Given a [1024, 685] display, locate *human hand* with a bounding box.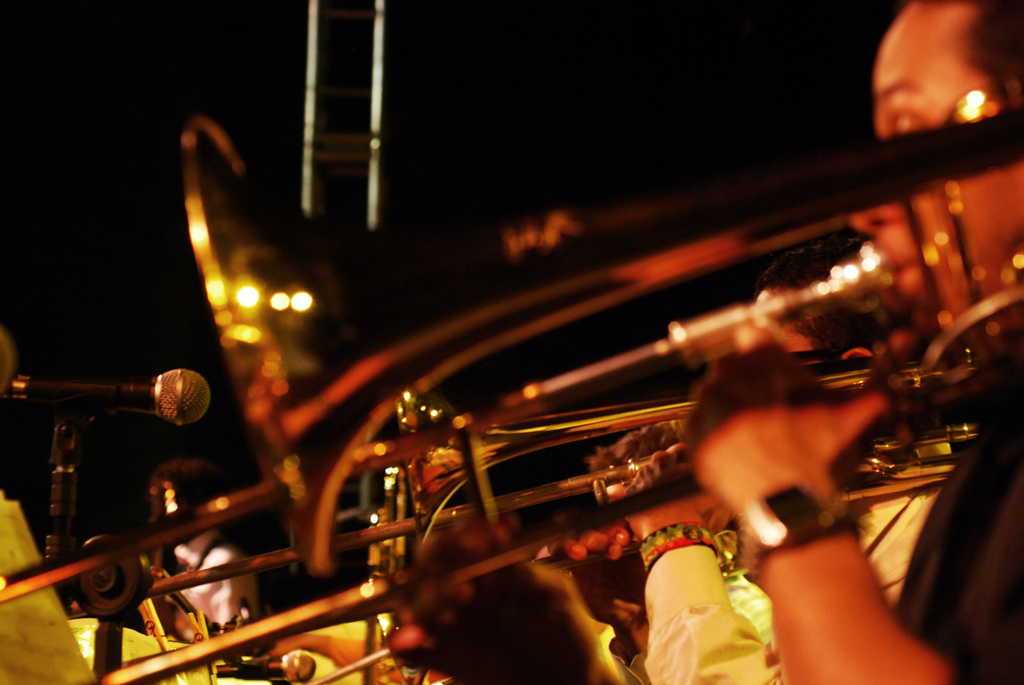
Located: rect(675, 335, 893, 516).
